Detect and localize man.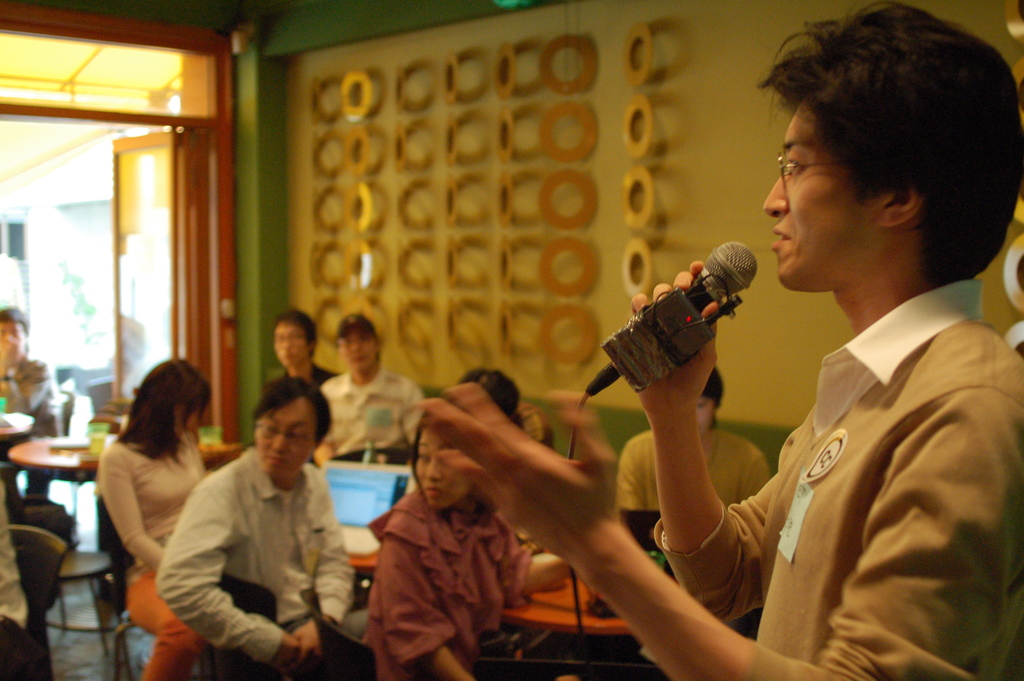
Localized at region(0, 306, 69, 495).
